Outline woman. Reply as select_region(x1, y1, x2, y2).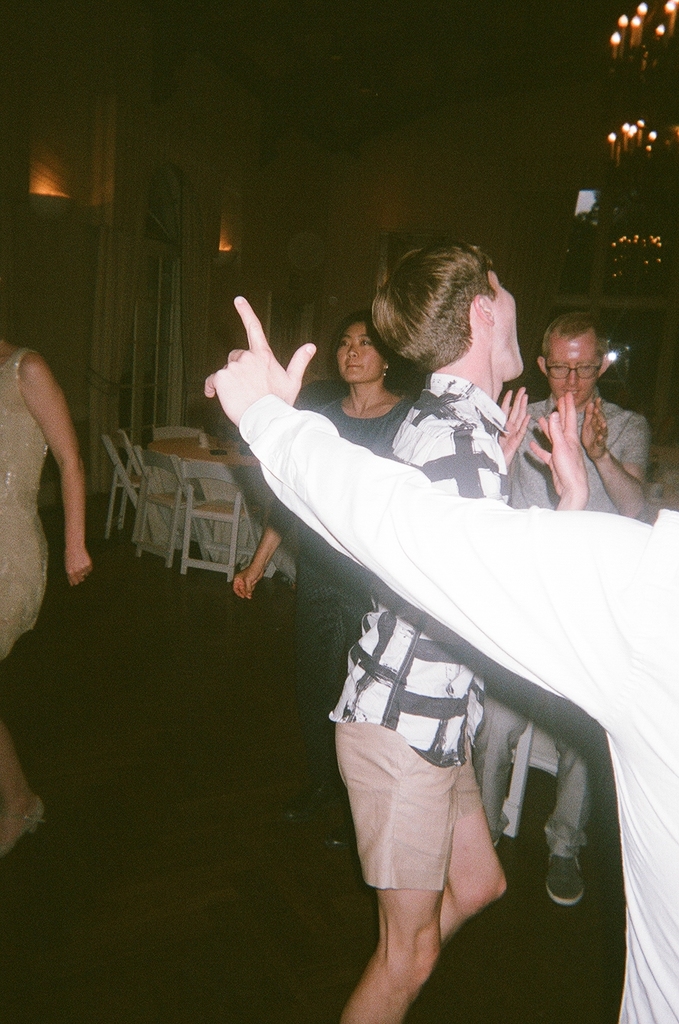
select_region(0, 337, 97, 859).
